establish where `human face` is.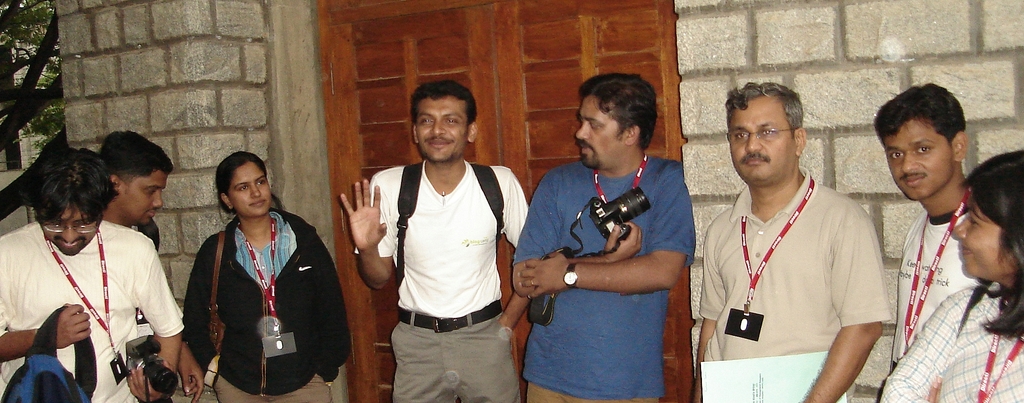
Established at locate(116, 169, 168, 221).
